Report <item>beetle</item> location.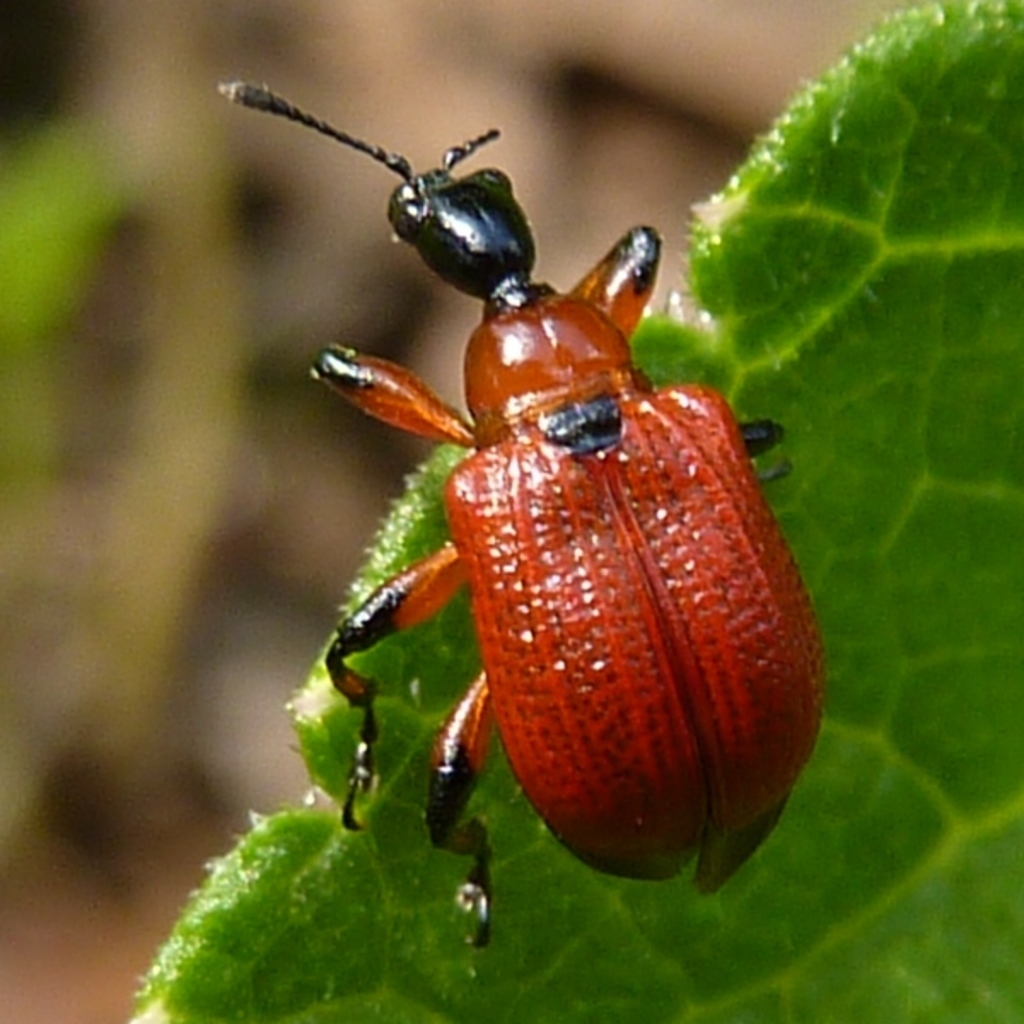
Report: x1=247 y1=51 x2=867 y2=963.
